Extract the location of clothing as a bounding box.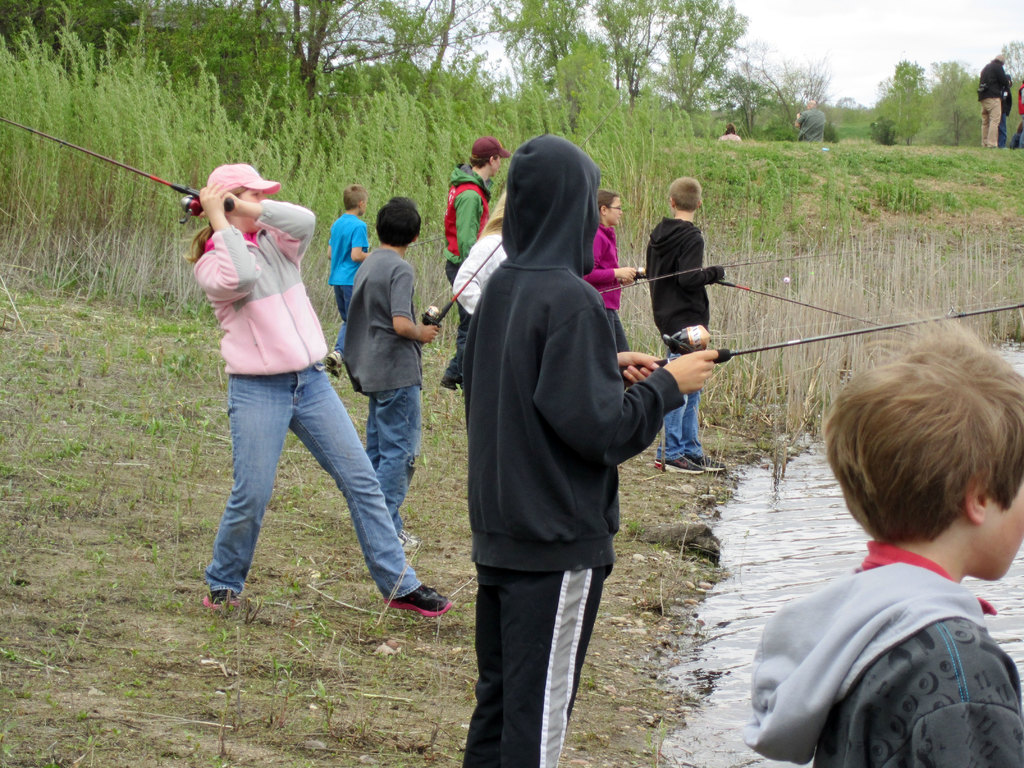
451,162,492,372.
